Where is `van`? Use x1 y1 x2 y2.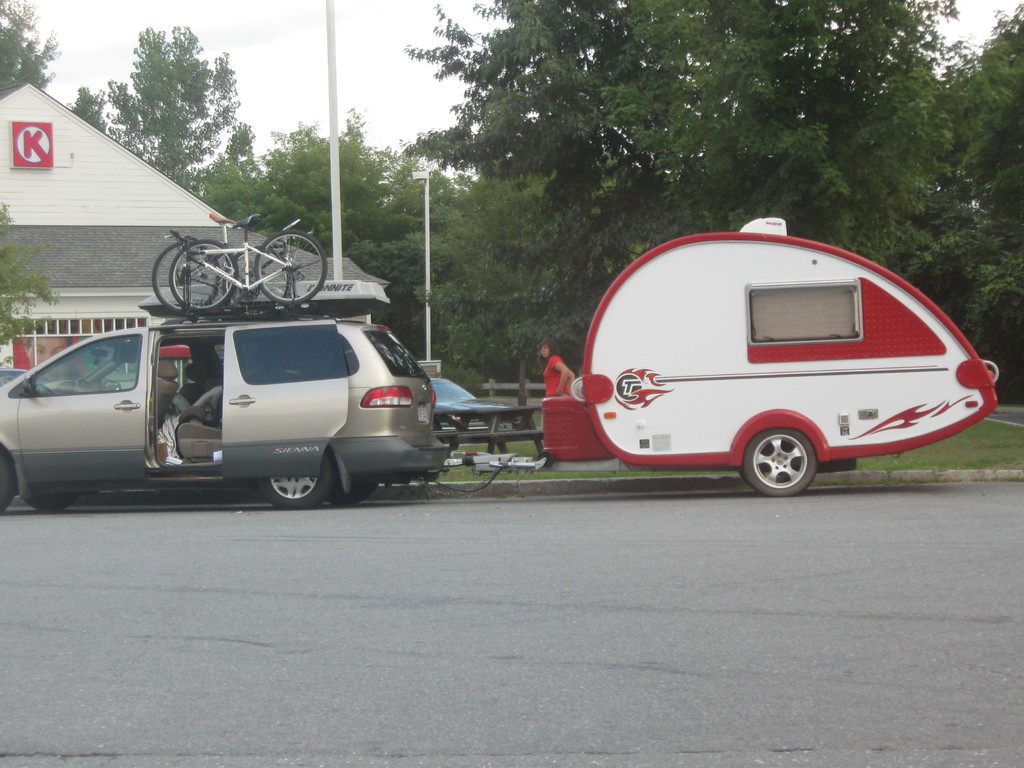
0 284 448 512.
